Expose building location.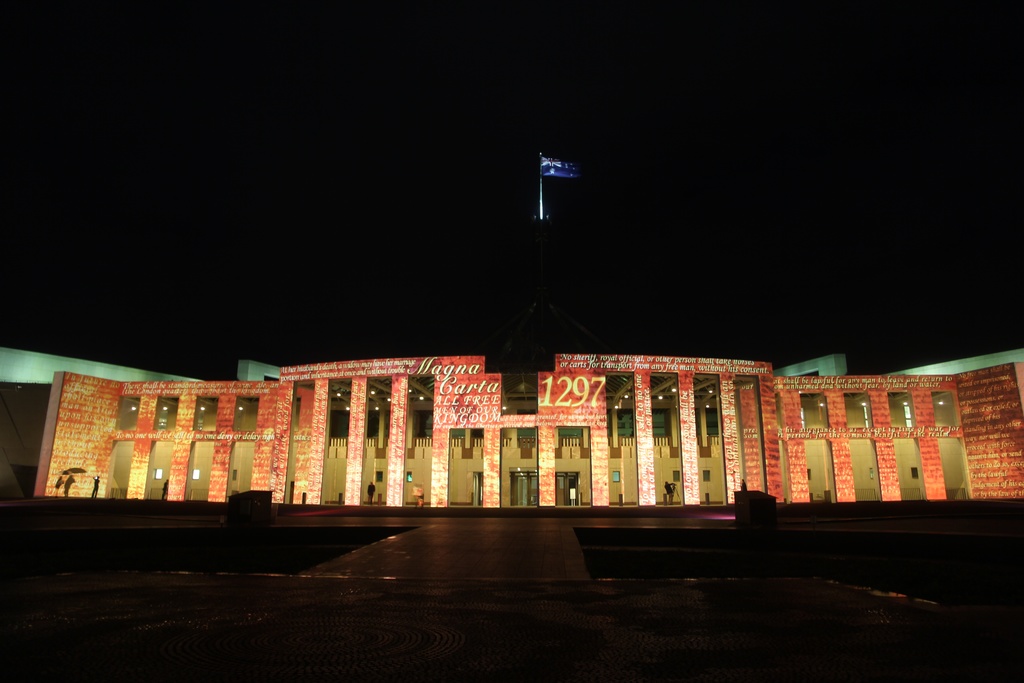
Exposed at [0,349,1023,583].
